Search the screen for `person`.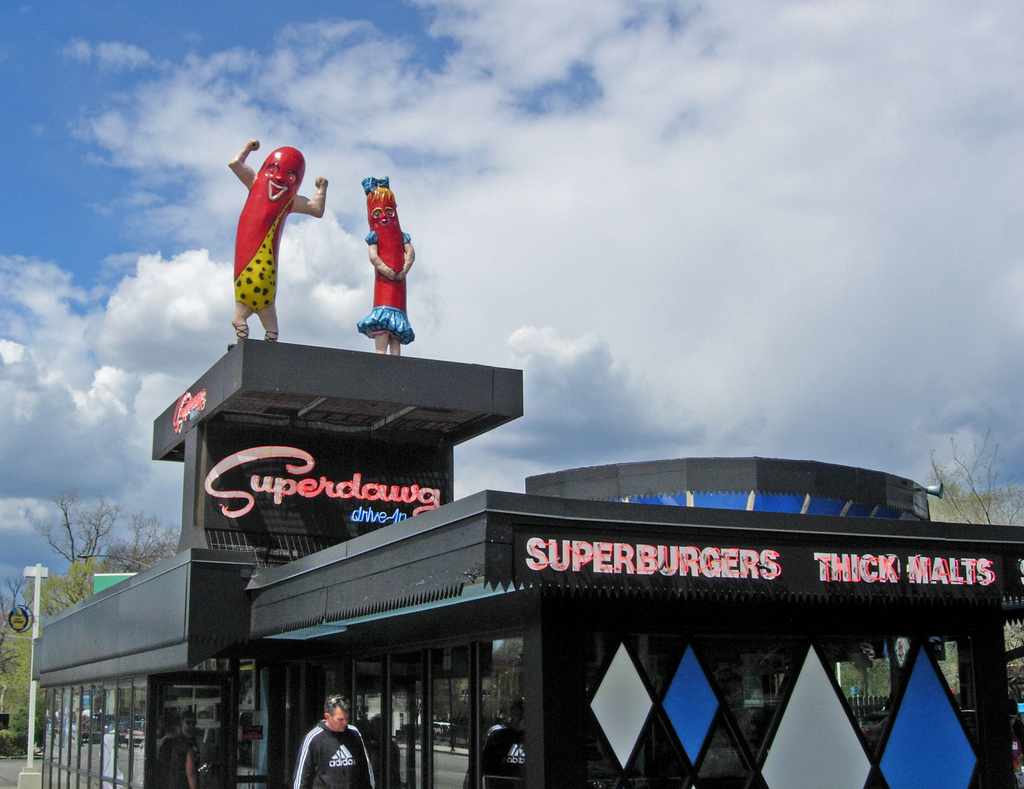
Found at x1=296 y1=688 x2=372 y2=788.
